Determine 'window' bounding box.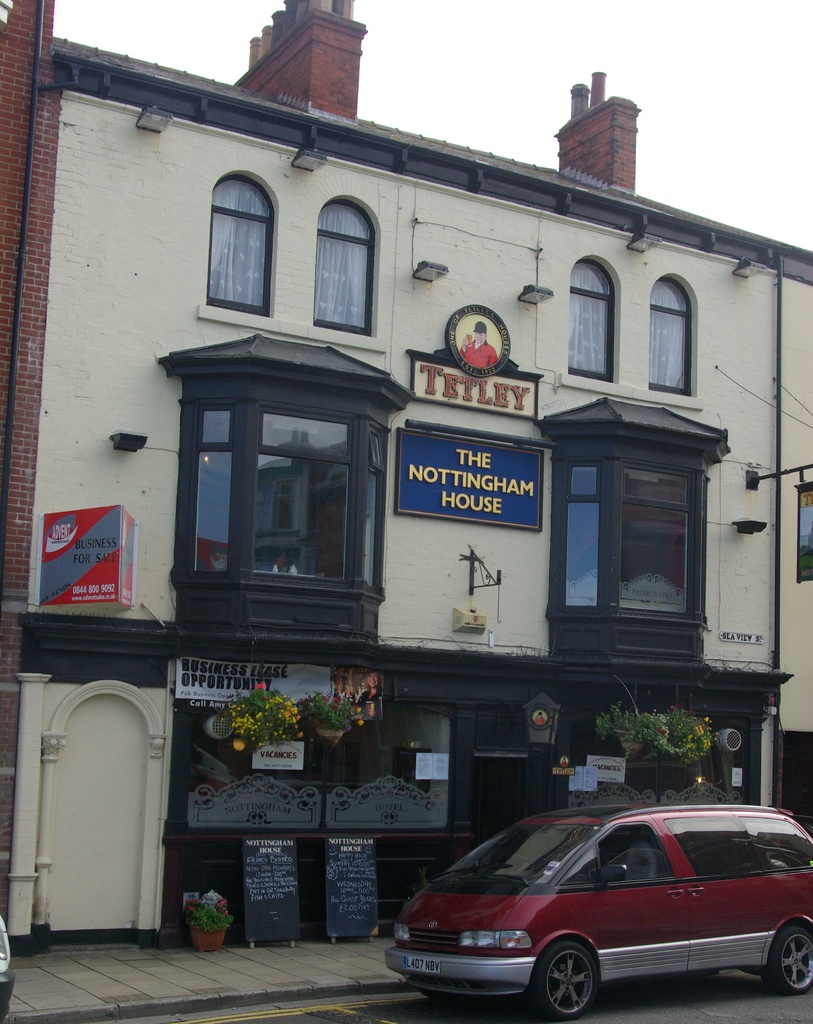
Determined: crop(208, 169, 285, 307).
